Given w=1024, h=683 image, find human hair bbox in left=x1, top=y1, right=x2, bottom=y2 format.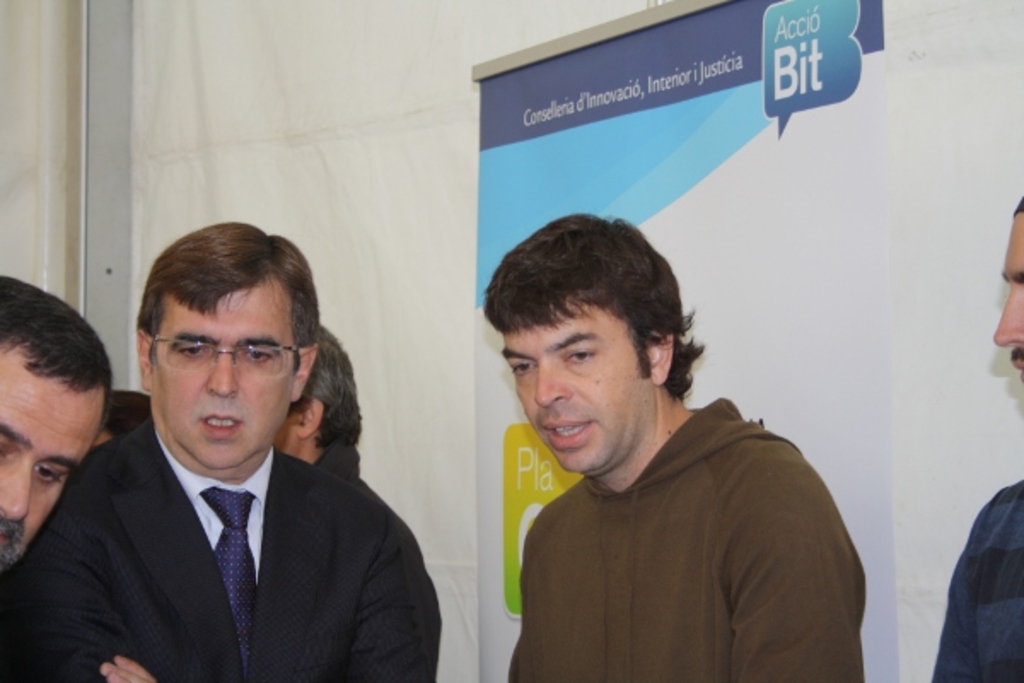
left=102, top=389, right=154, bottom=439.
